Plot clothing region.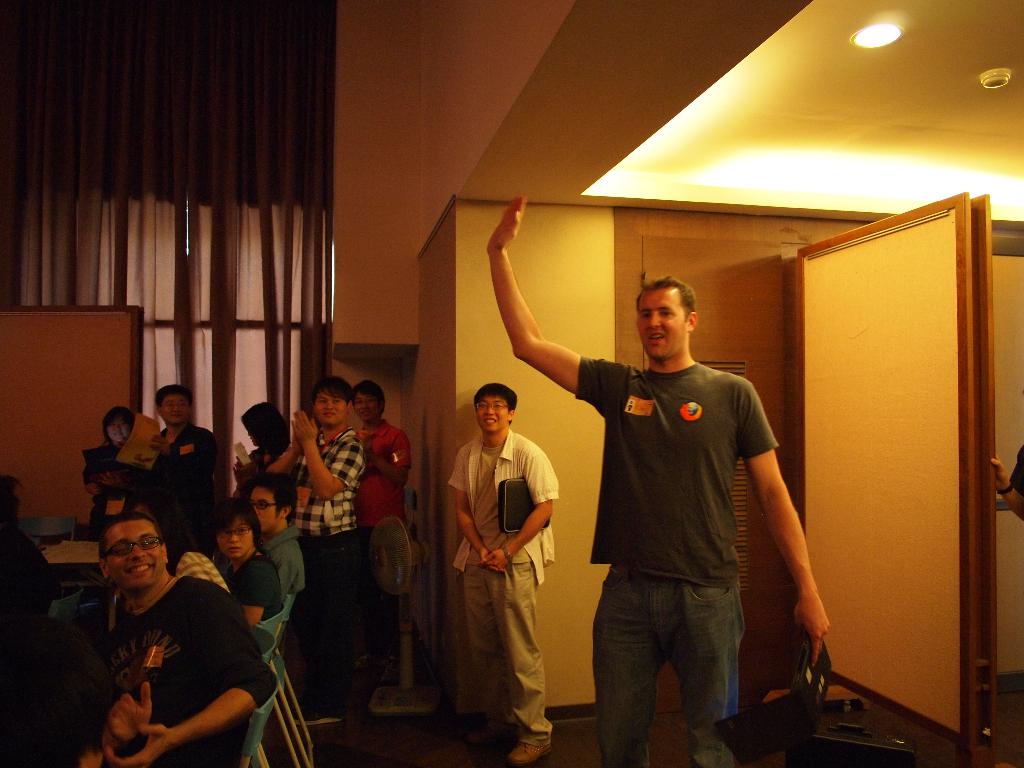
Plotted at (229, 550, 280, 617).
